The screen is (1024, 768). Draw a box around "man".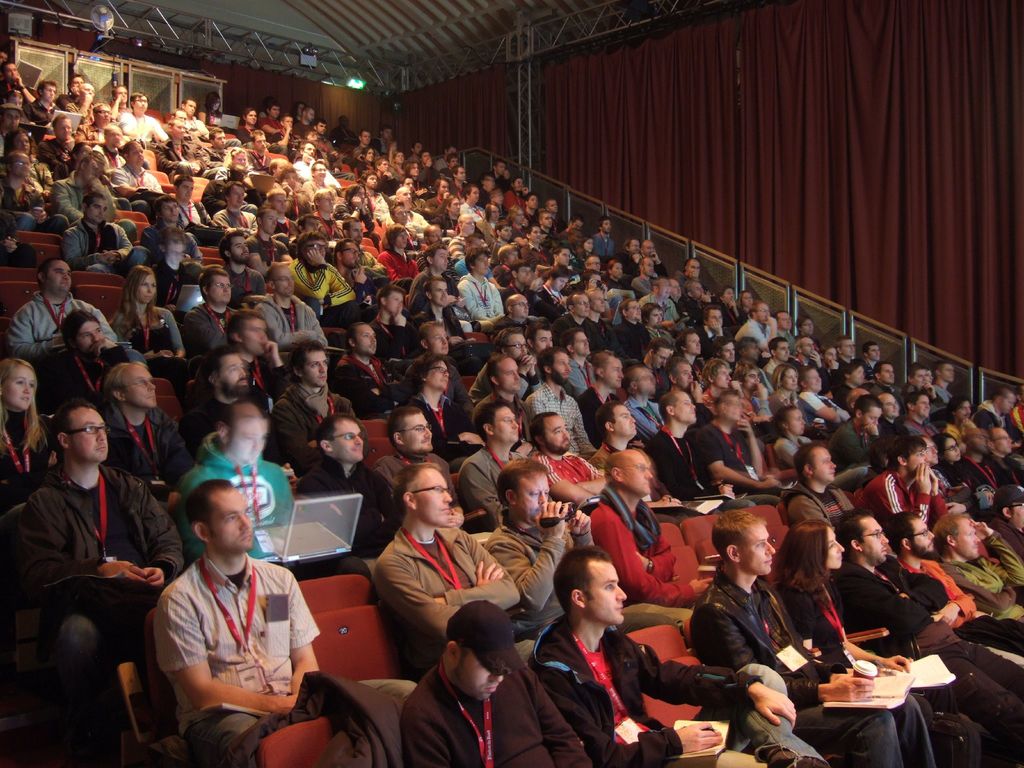
(x1=941, y1=395, x2=977, y2=440).
